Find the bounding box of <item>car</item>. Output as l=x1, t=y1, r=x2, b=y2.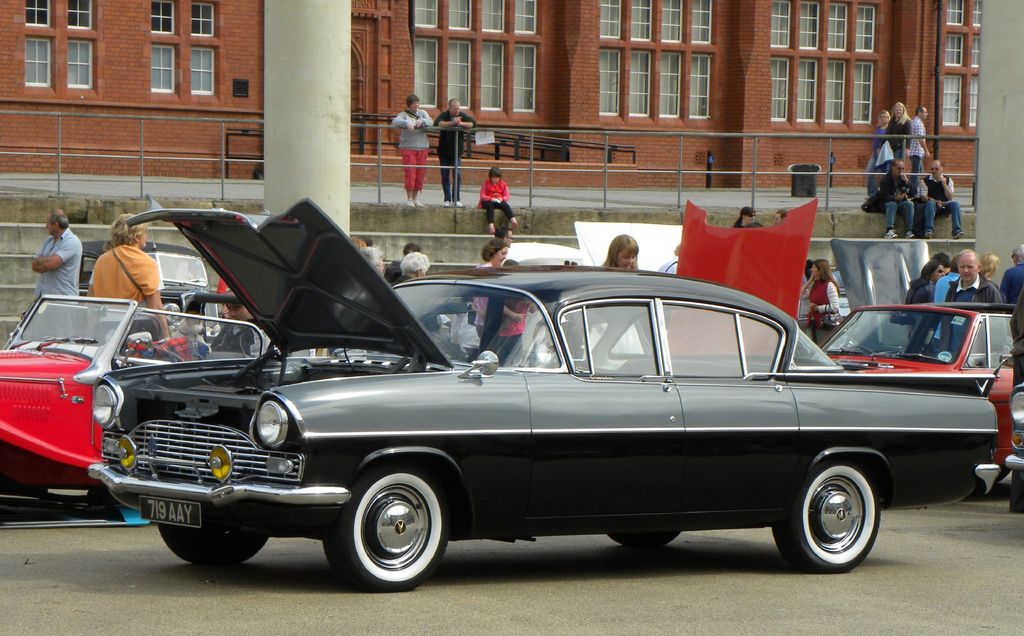
l=81, t=223, r=226, b=346.
